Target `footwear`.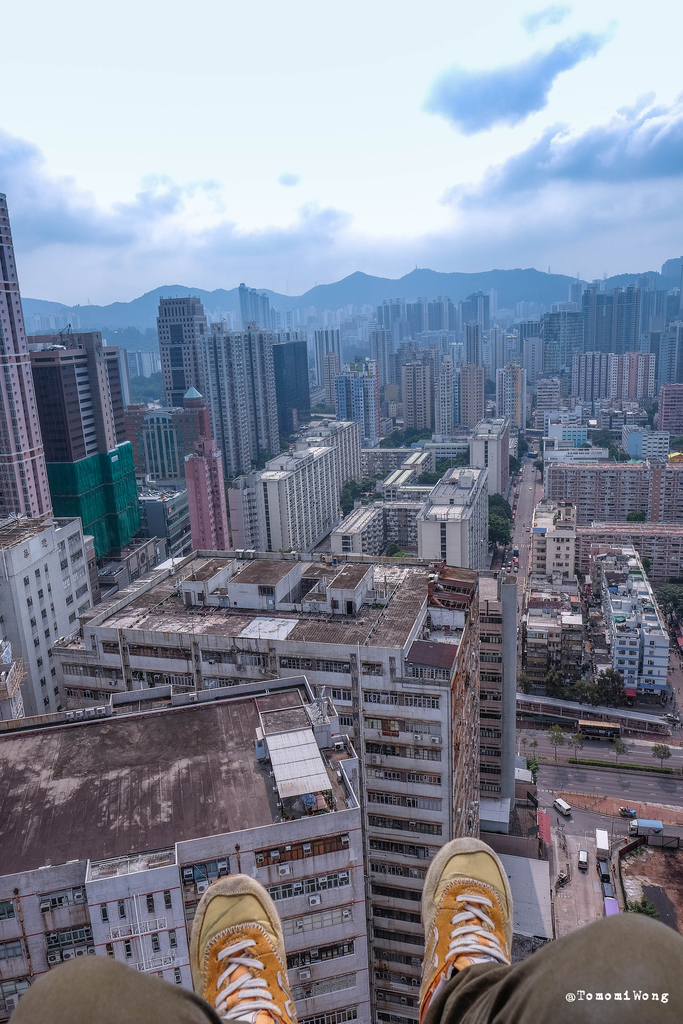
Target region: 417/827/520/1023.
